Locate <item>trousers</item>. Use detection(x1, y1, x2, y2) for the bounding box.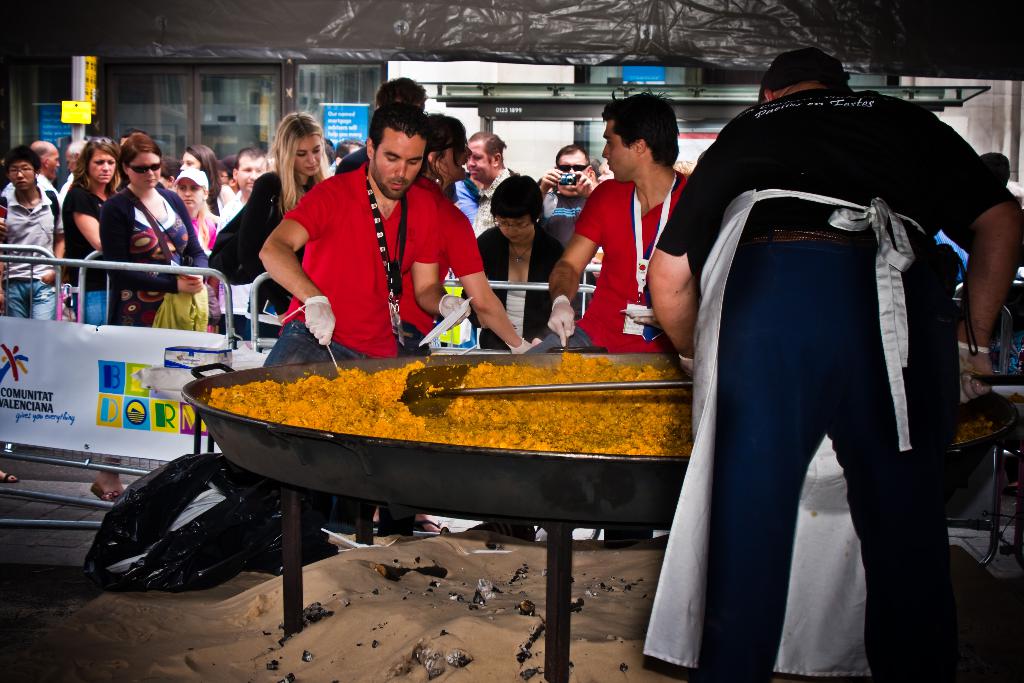
detection(0, 277, 62, 315).
